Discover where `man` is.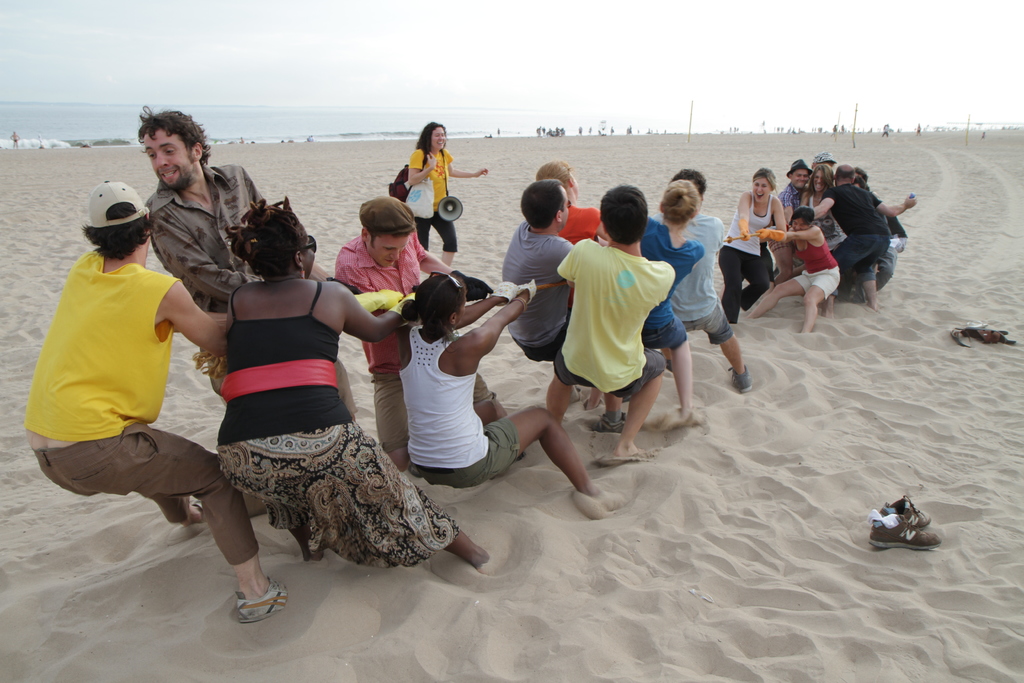
Discovered at region(542, 184, 675, 456).
